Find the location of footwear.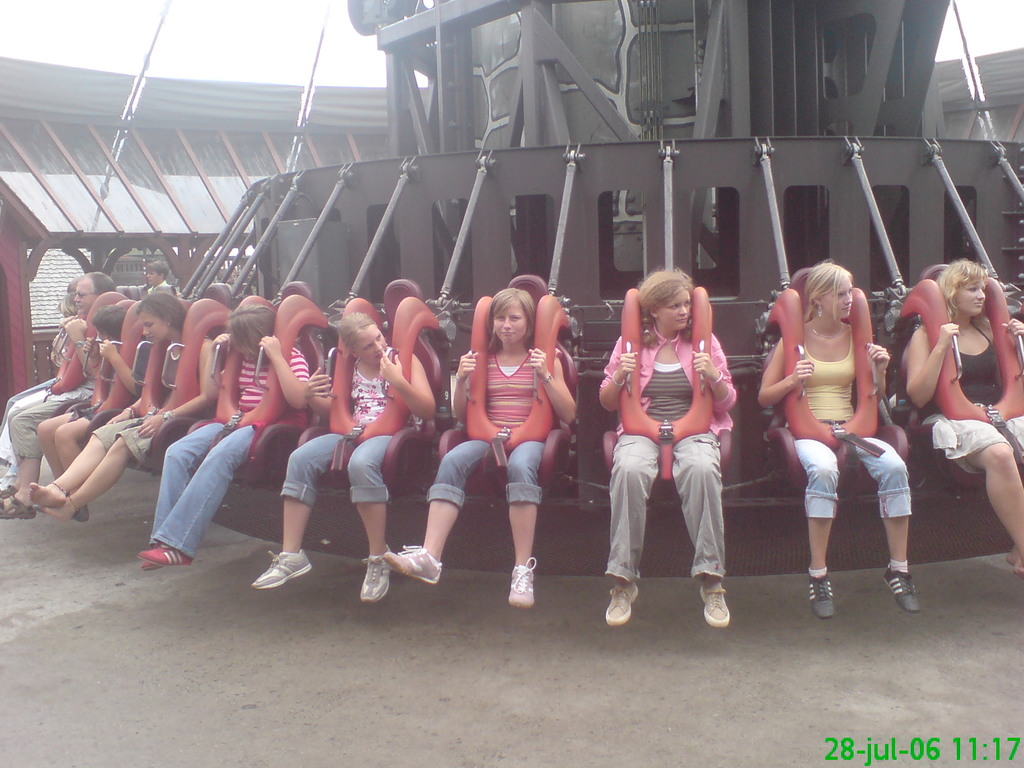
Location: region(140, 540, 161, 568).
